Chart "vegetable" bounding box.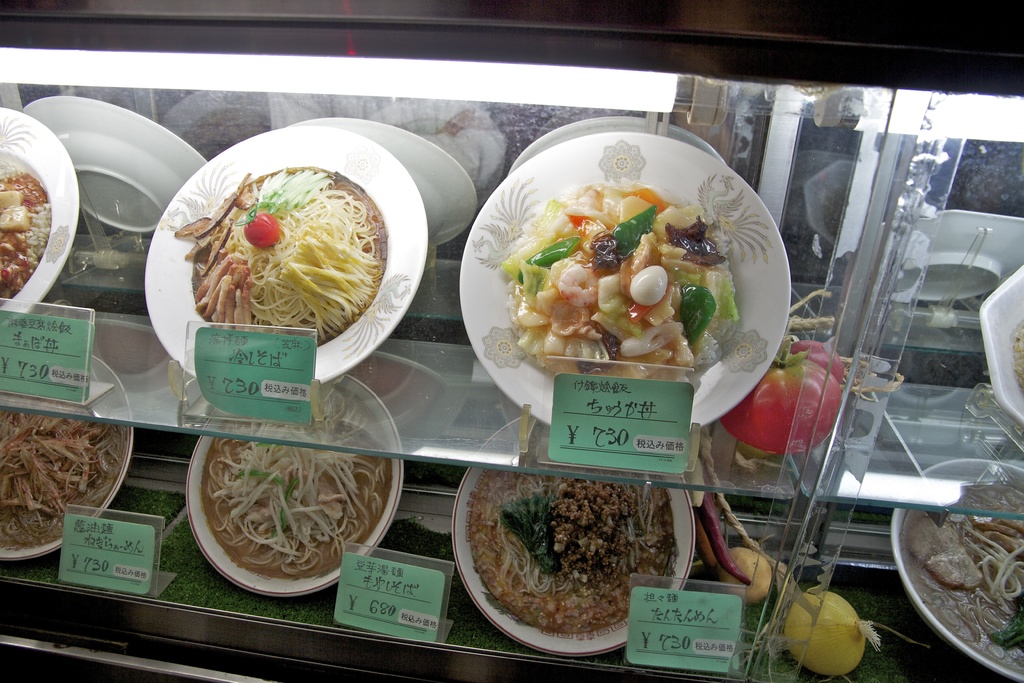
Charted: box(698, 531, 726, 570).
